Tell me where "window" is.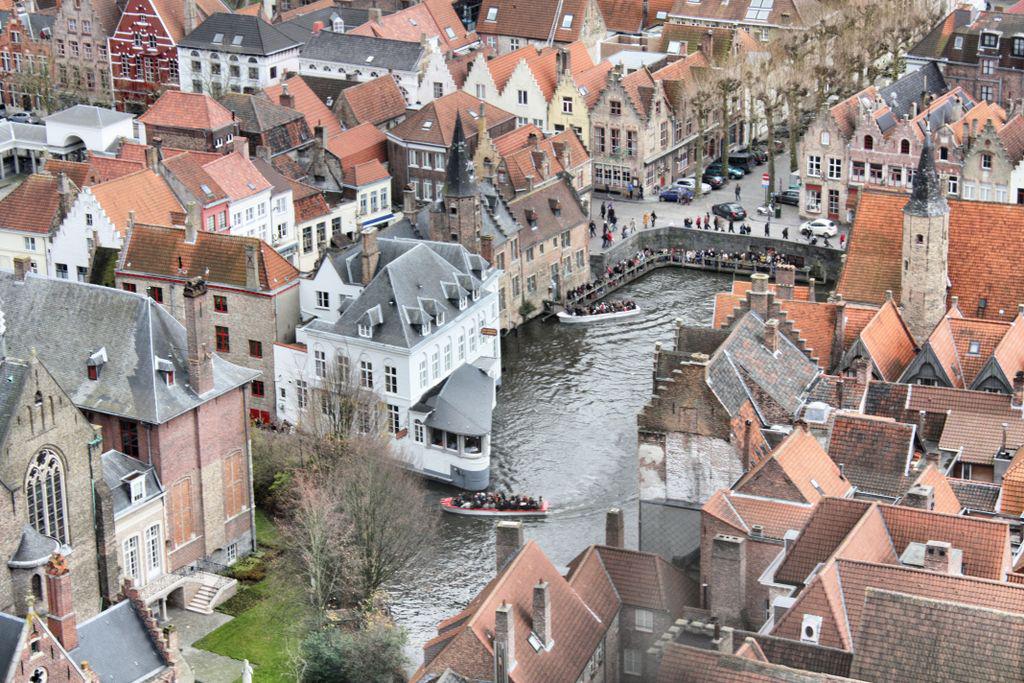
"window" is at <region>945, 172, 961, 195</region>.
